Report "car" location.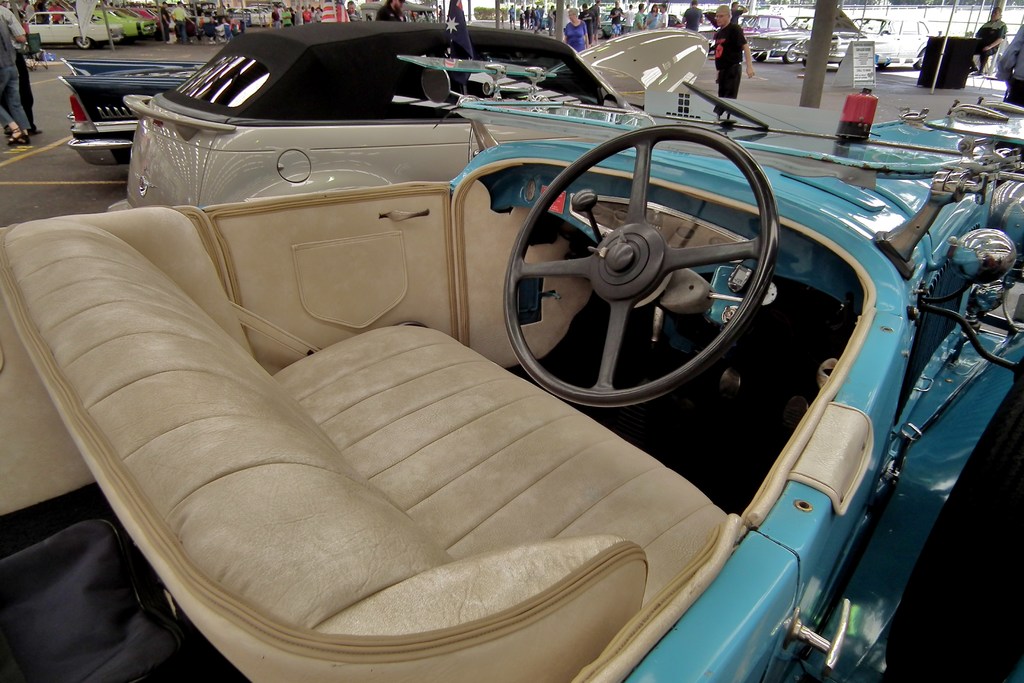
Report: <region>0, 87, 1023, 682</region>.
